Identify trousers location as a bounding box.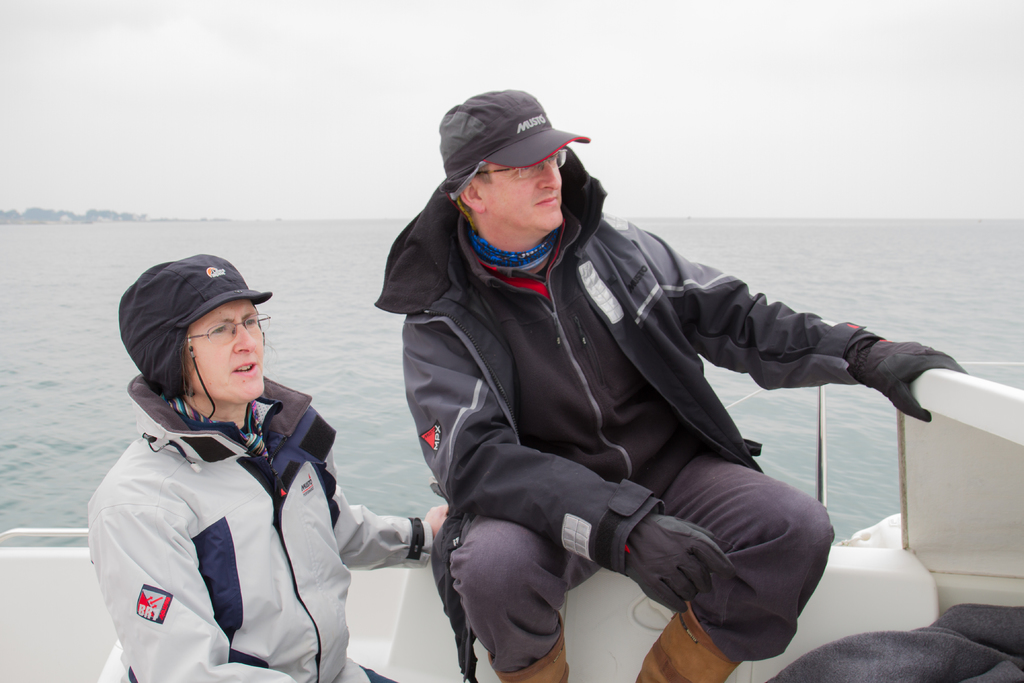
(x1=448, y1=455, x2=837, y2=674).
